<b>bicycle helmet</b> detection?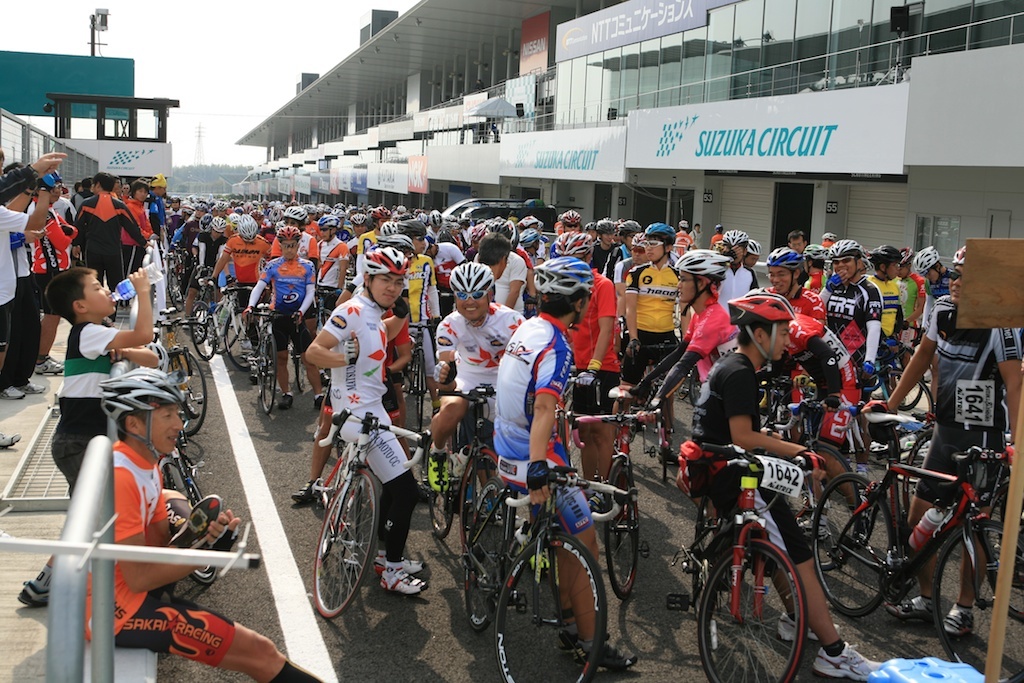
<box>681,251,738,287</box>
